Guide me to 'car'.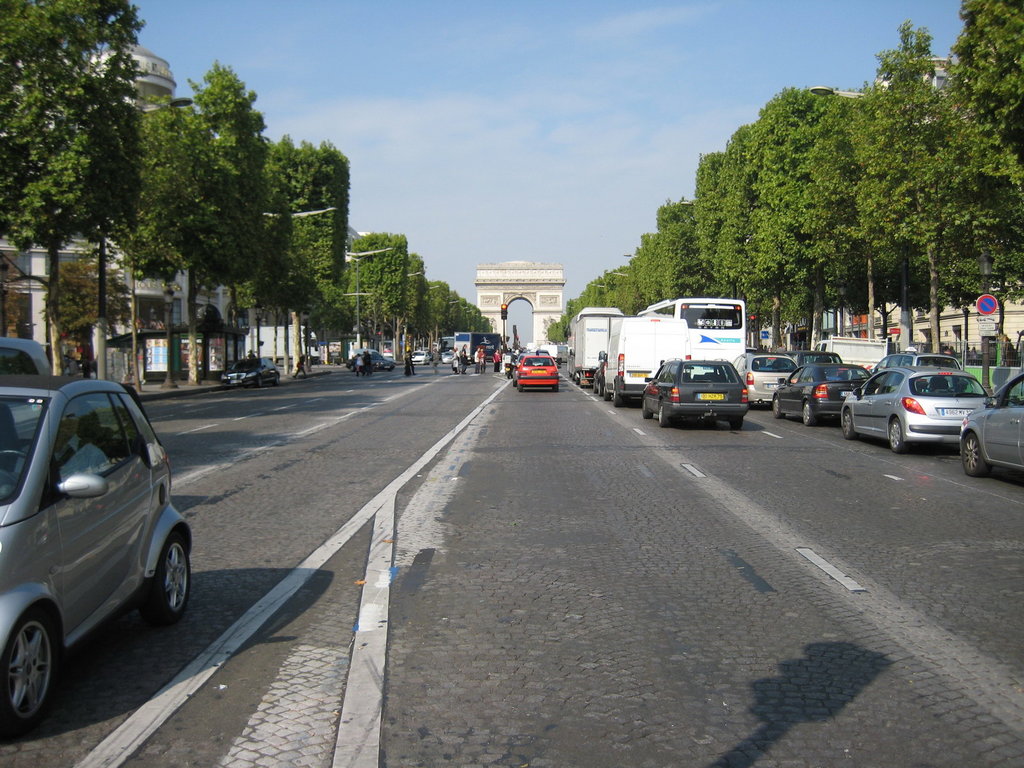
Guidance: (x1=516, y1=355, x2=558, y2=392).
